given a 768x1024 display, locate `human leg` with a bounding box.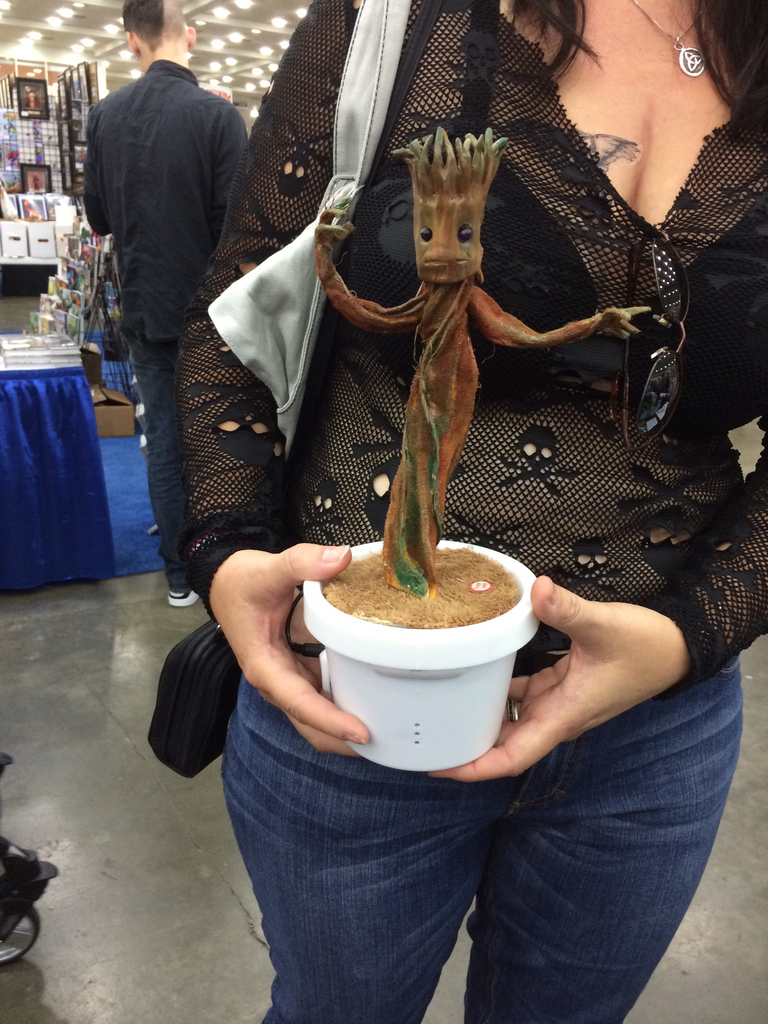
Located: (132,332,183,612).
